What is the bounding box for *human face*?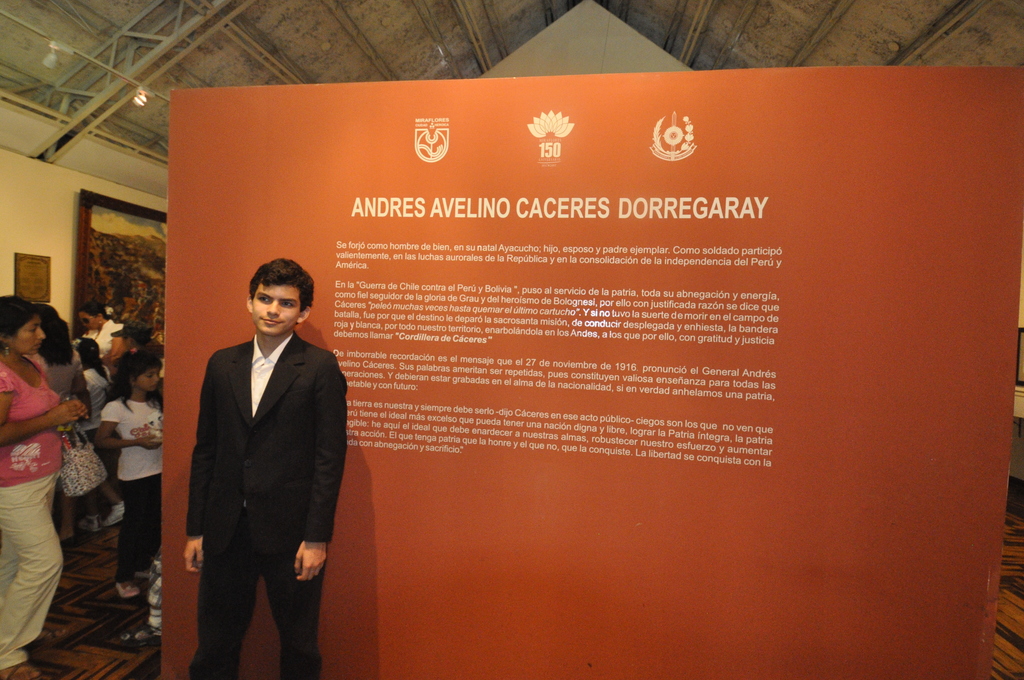
81 315 103 335.
